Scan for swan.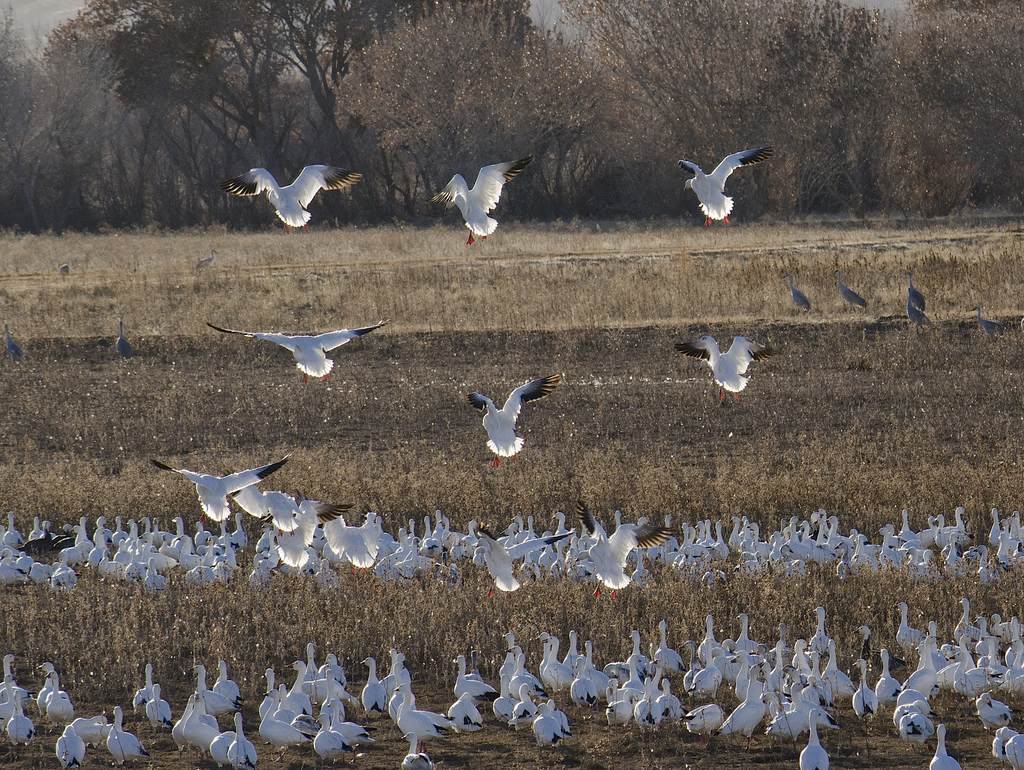
Scan result: select_region(904, 274, 928, 327).
